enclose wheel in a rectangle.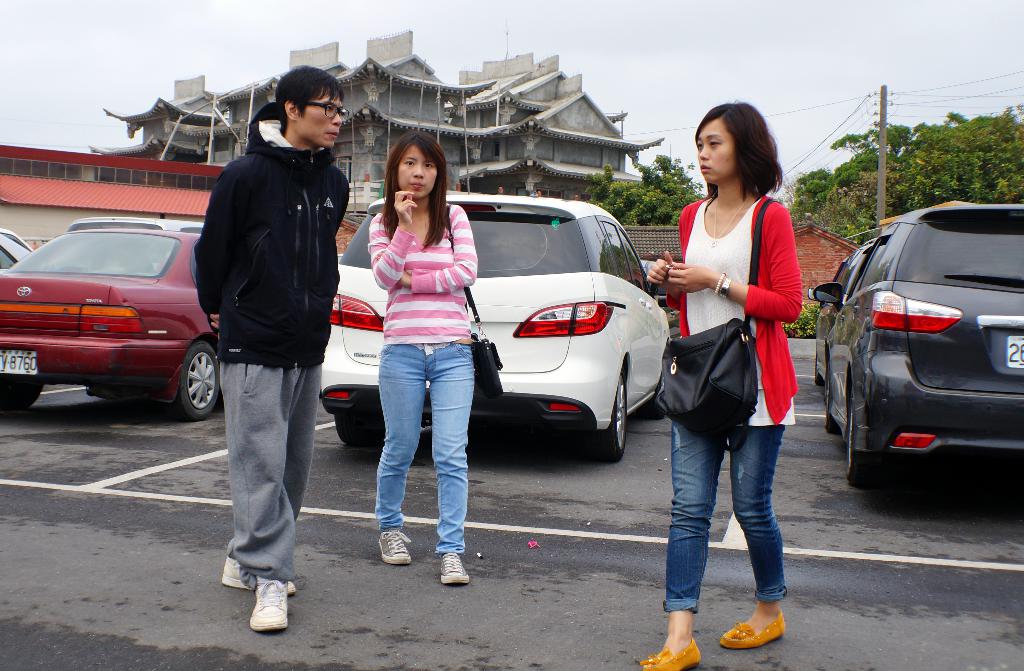
x1=582, y1=376, x2=627, y2=460.
